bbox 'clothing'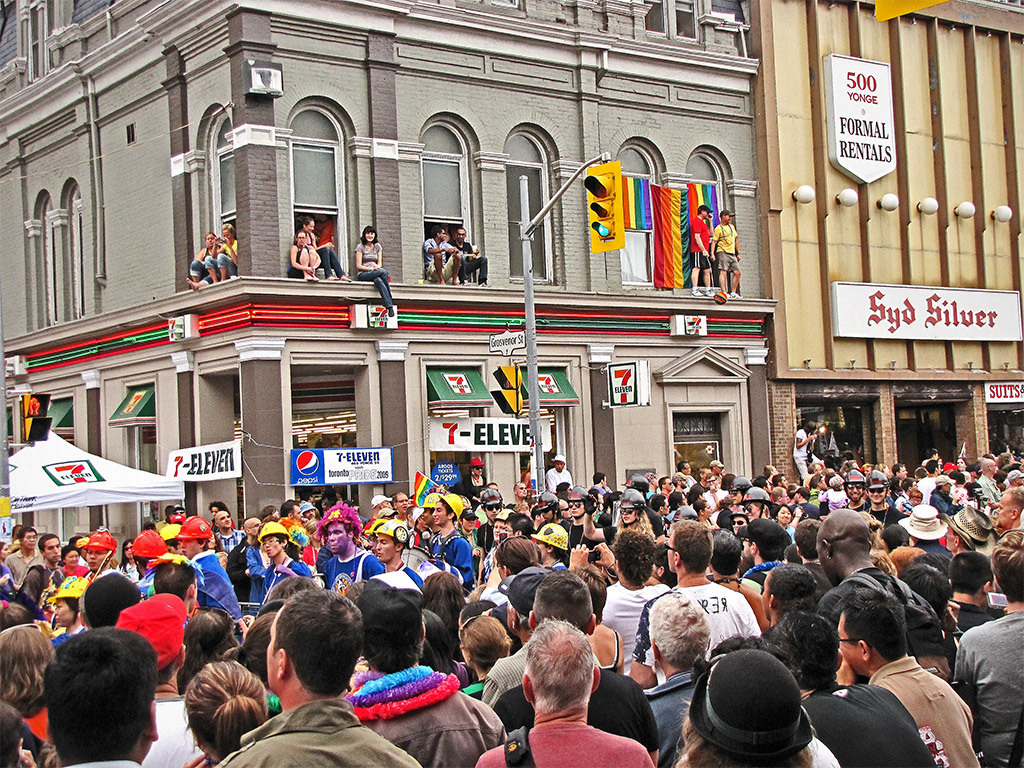
box(478, 525, 494, 551)
